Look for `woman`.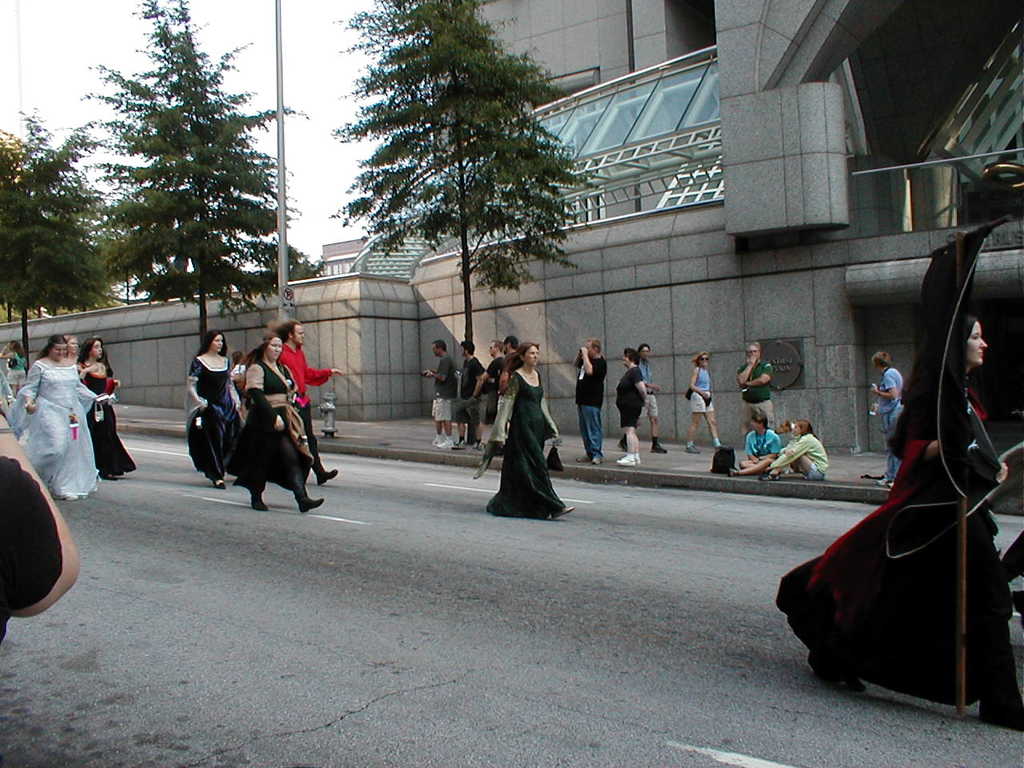
Found: {"x1": 0, "y1": 337, "x2": 32, "y2": 399}.
